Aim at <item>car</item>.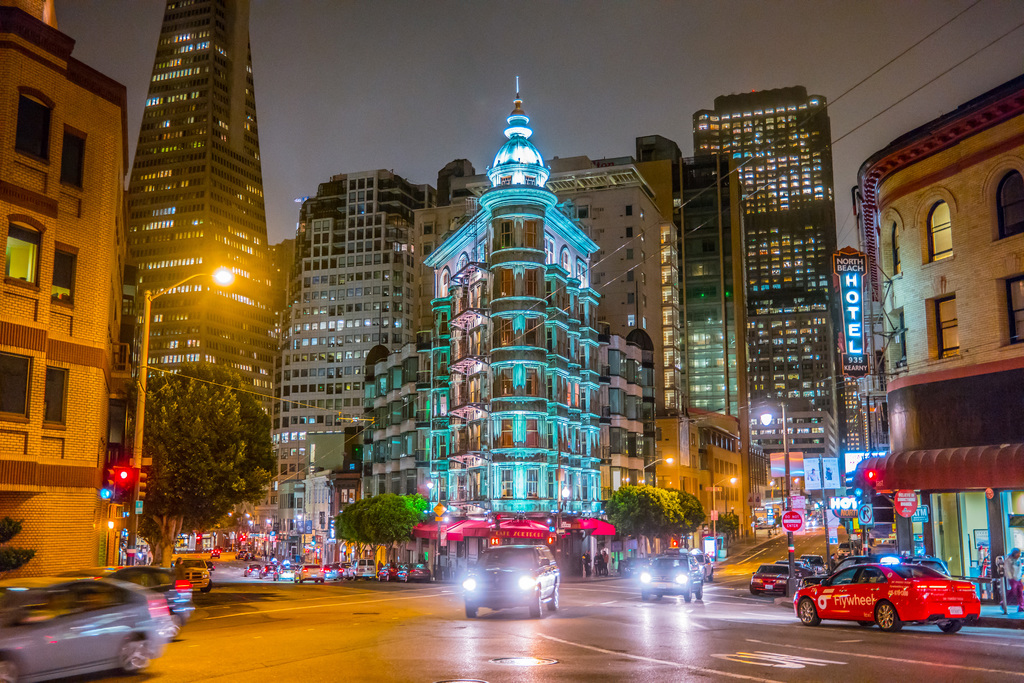
Aimed at BBox(800, 559, 964, 636).
